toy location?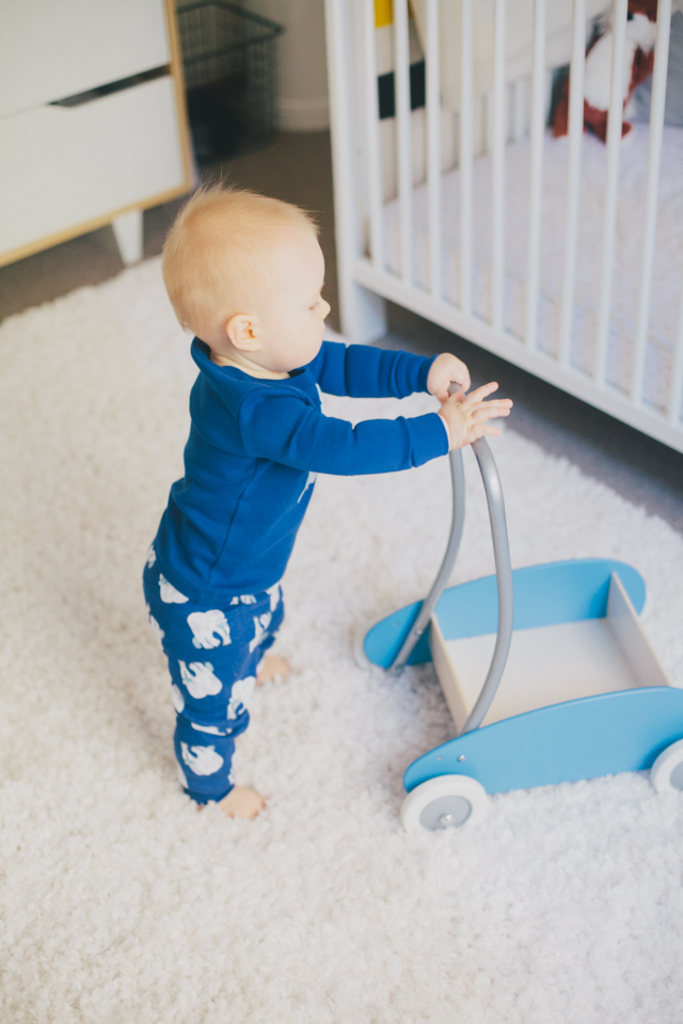
<box>324,346,682,879</box>
